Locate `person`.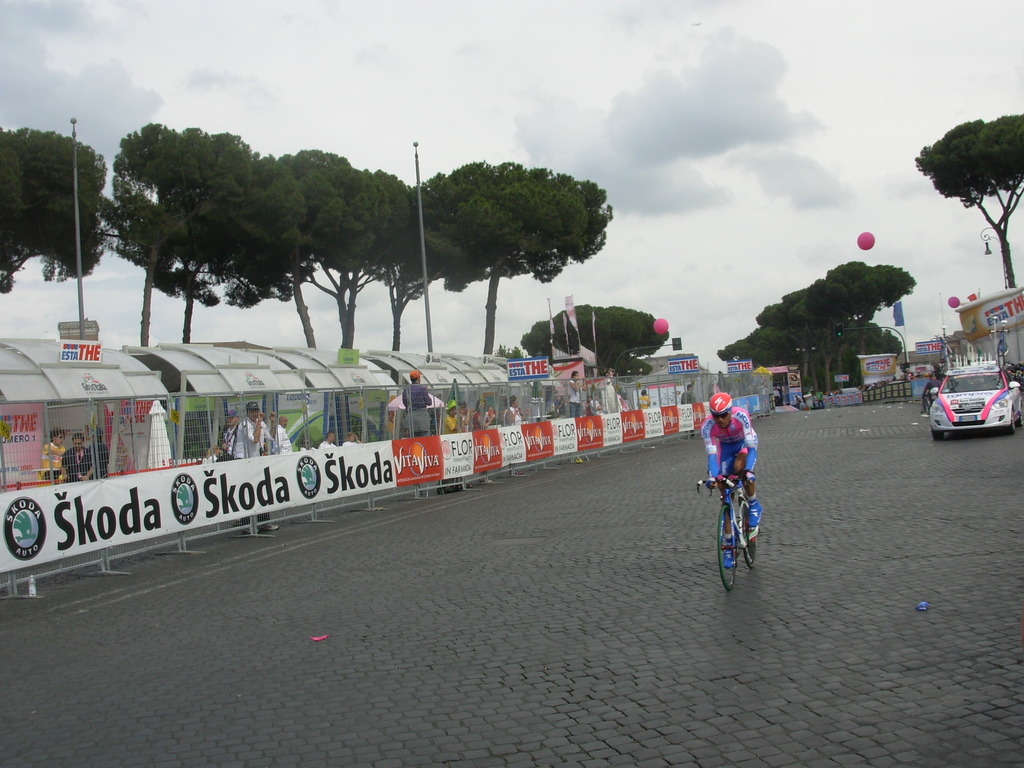
Bounding box: l=439, t=399, r=461, b=499.
